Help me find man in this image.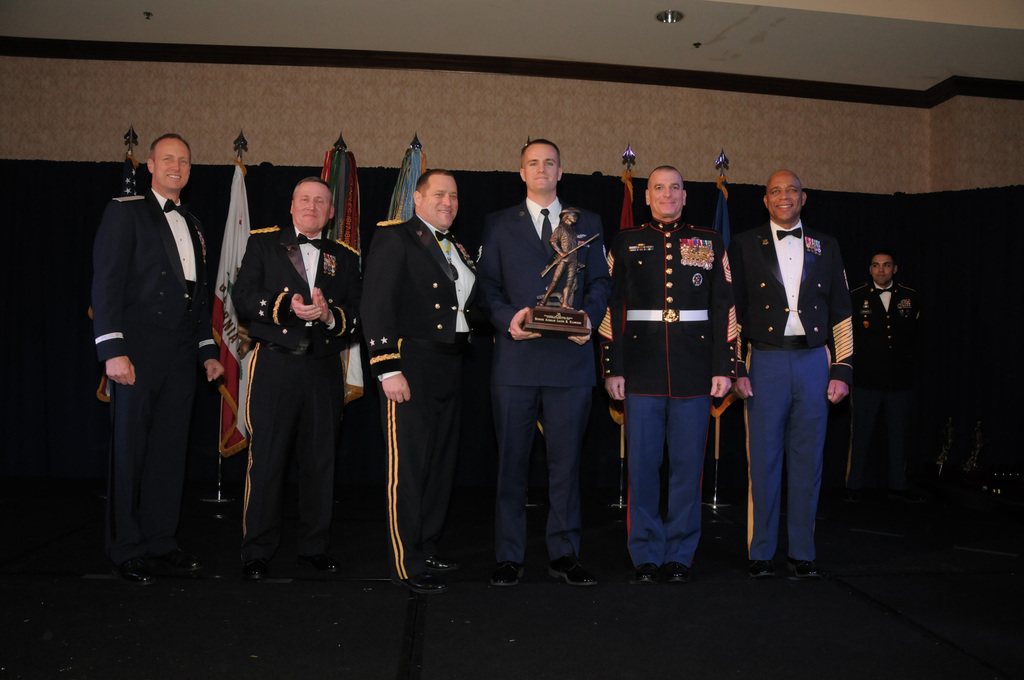
Found it: 735:151:860:583.
